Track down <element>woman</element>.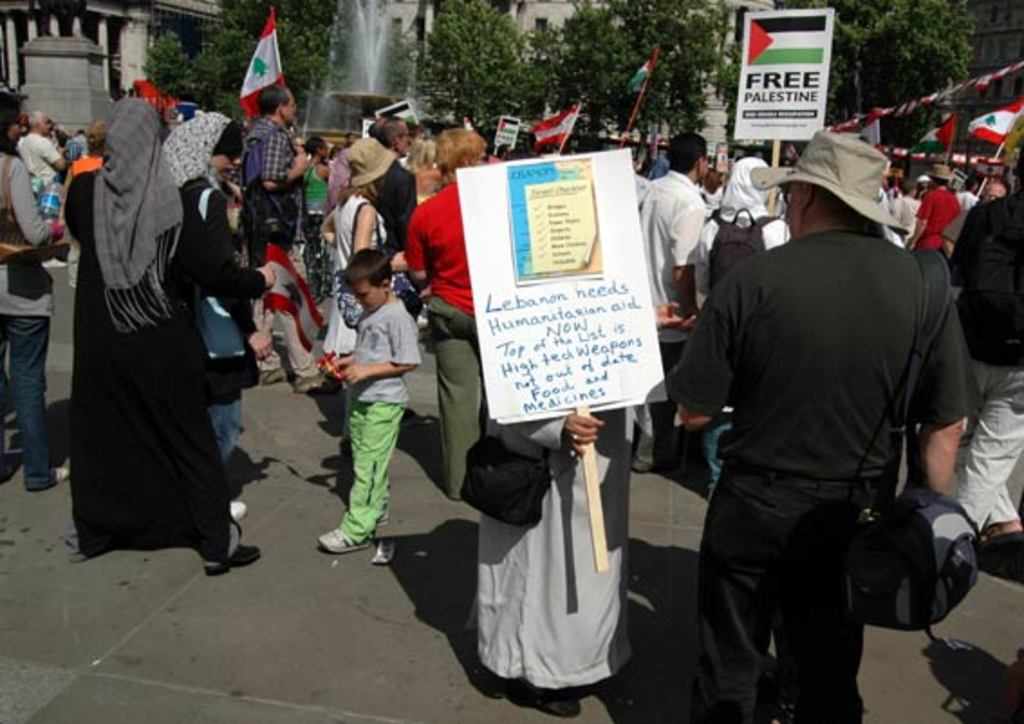
Tracked to <bbox>164, 105, 273, 520</bbox>.
